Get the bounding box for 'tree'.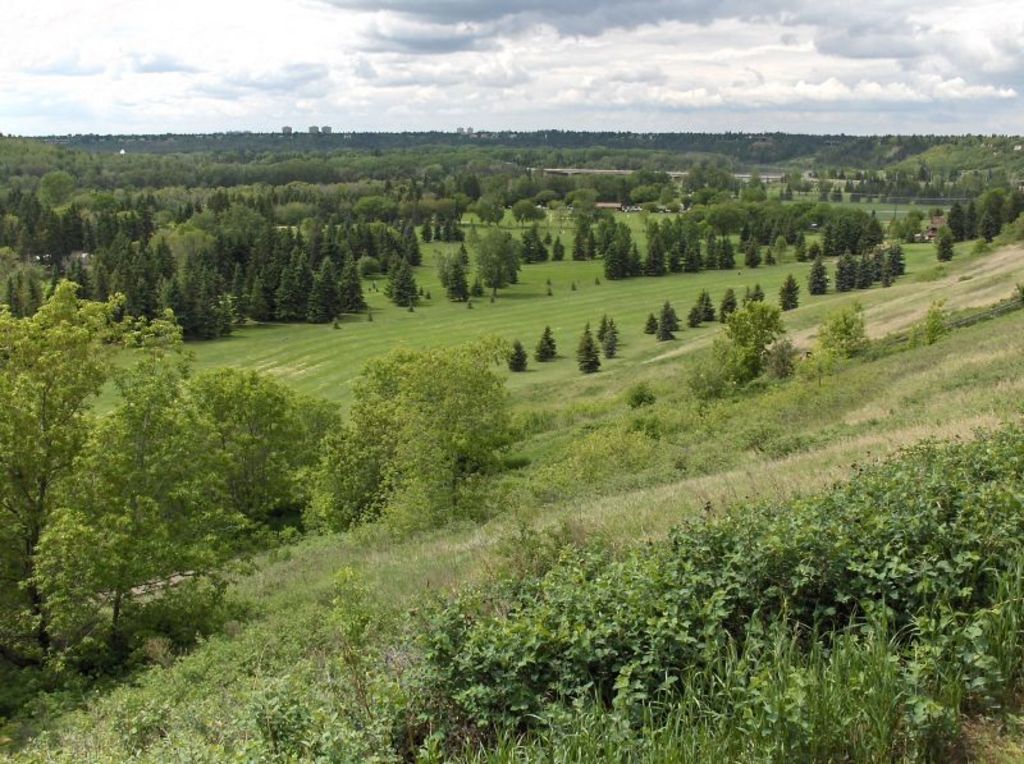
{"x1": 310, "y1": 260, "x2": 337, "y2": 324}.
